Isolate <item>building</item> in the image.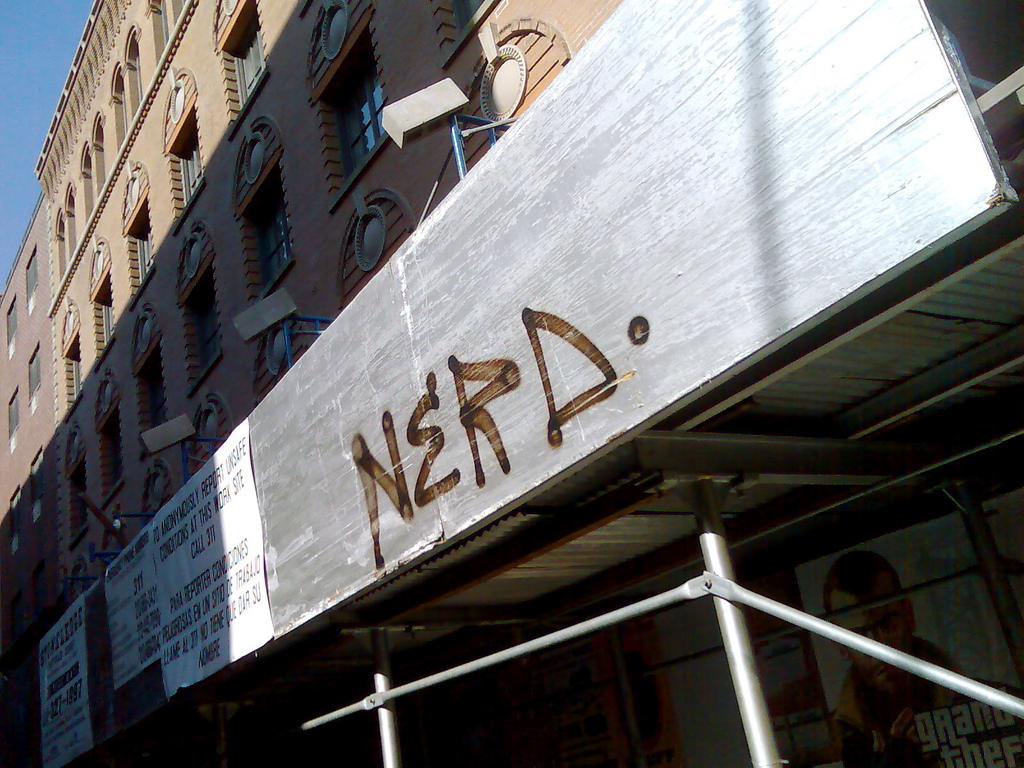
Isolated region: {"x1": 0, "y1": 0, "x2": 1023, "y2": 767}.
